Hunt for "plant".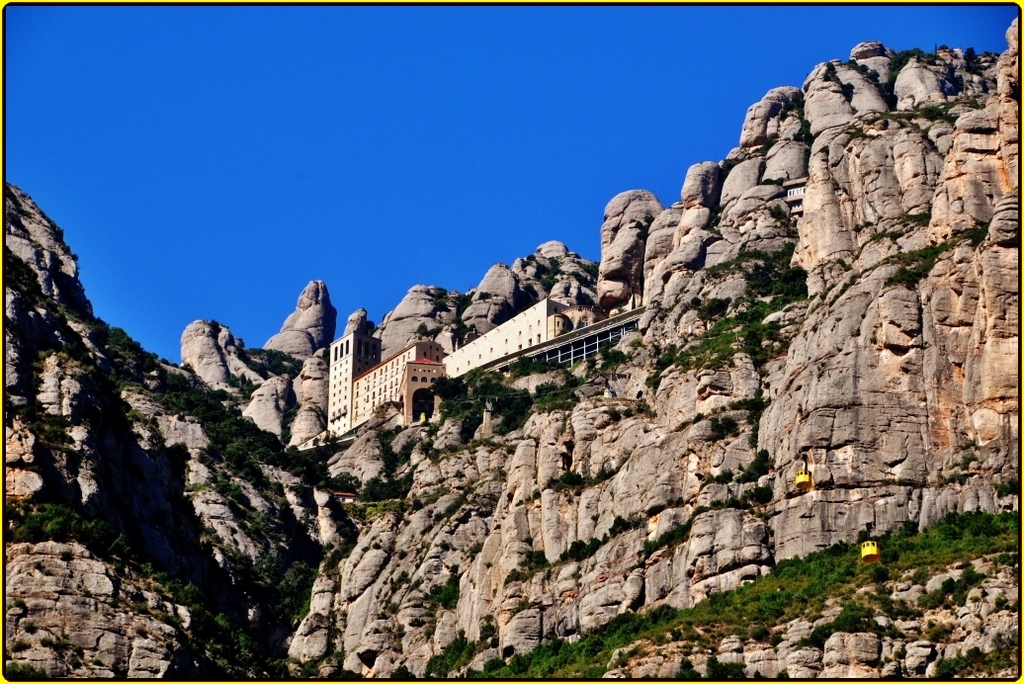
Hunted down at crop(857, 64, 867, 72).
